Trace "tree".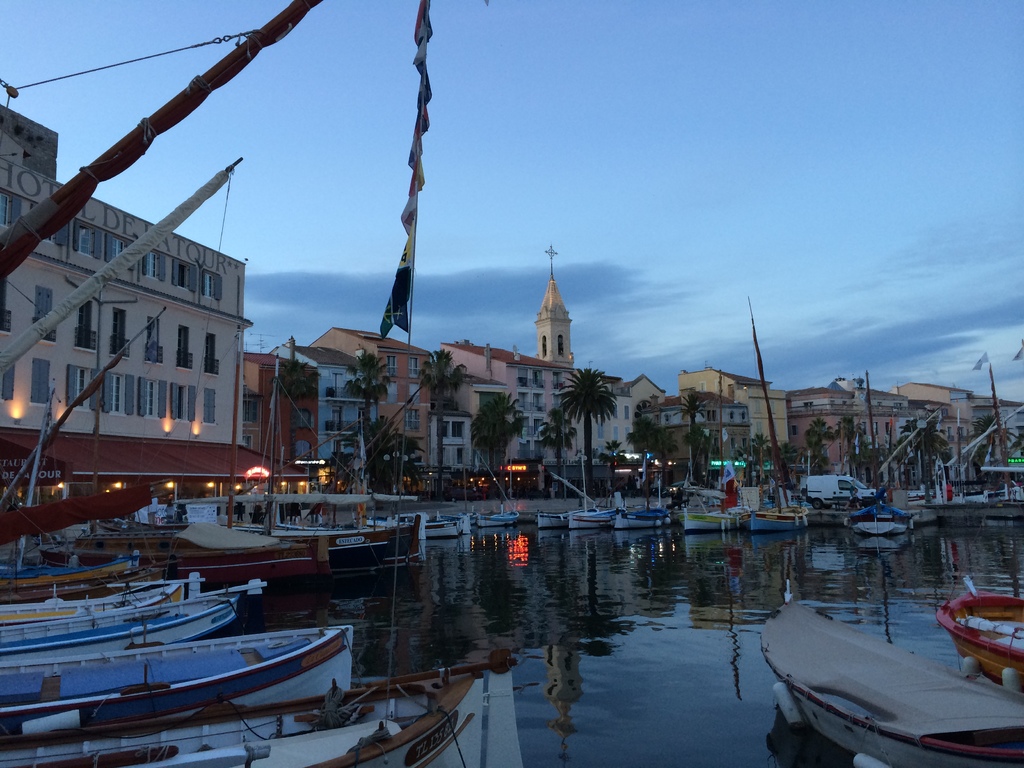
Traced to 420, 341, 467, 468.
